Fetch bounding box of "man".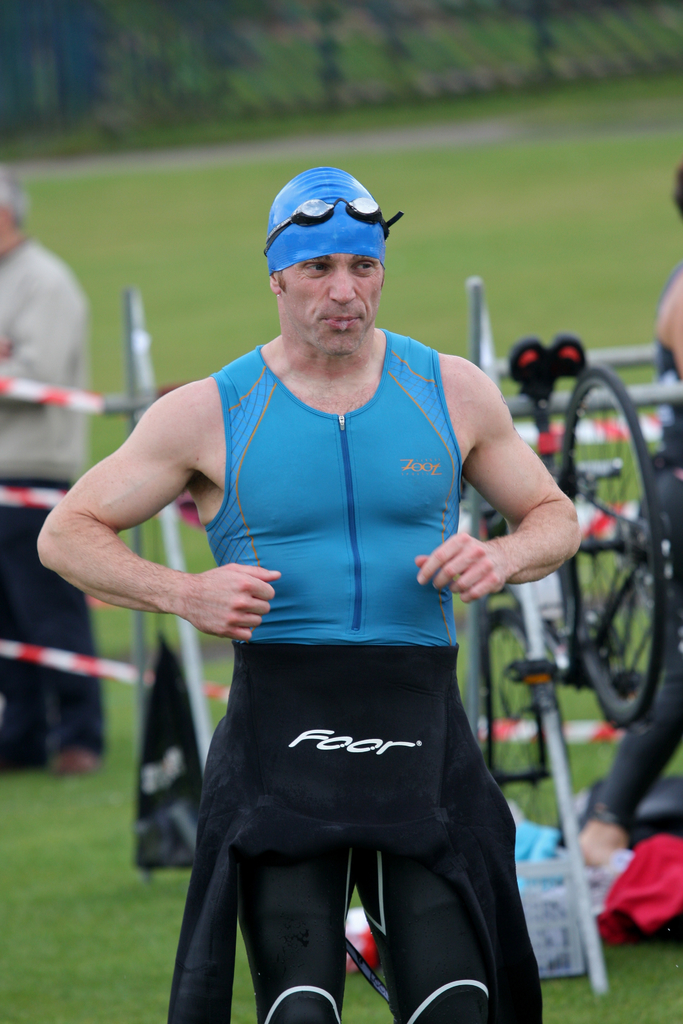
Bbox: locate(110, 140, 567, 1023).
